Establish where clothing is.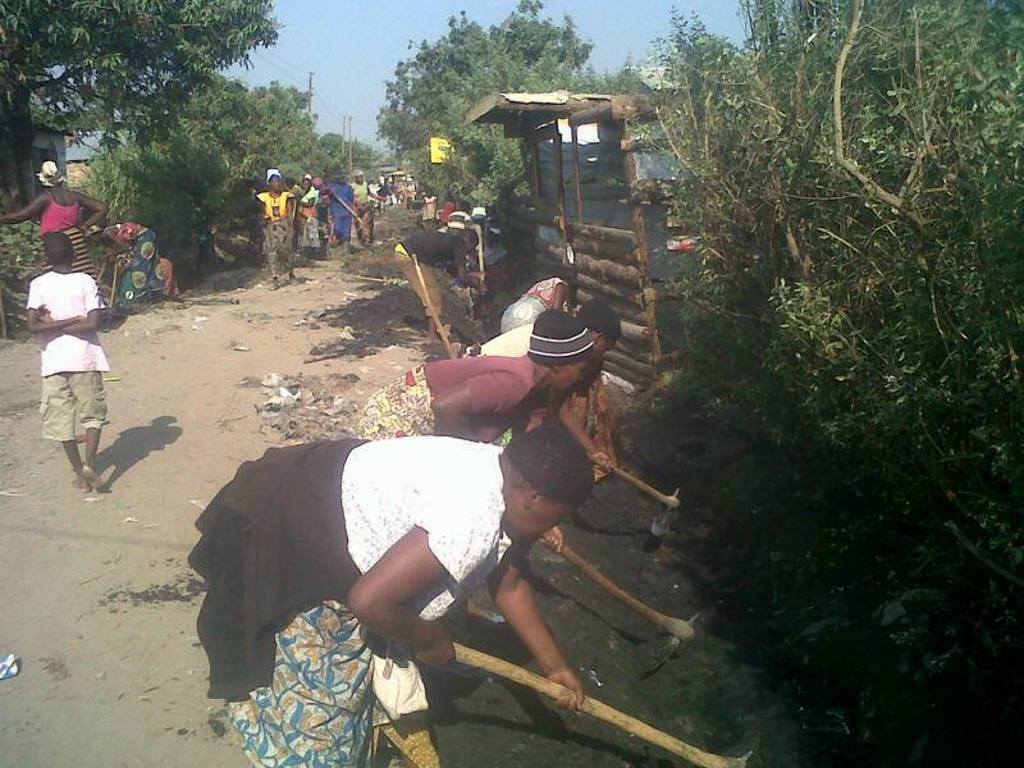
Established at (184, 442, 515, 767).
